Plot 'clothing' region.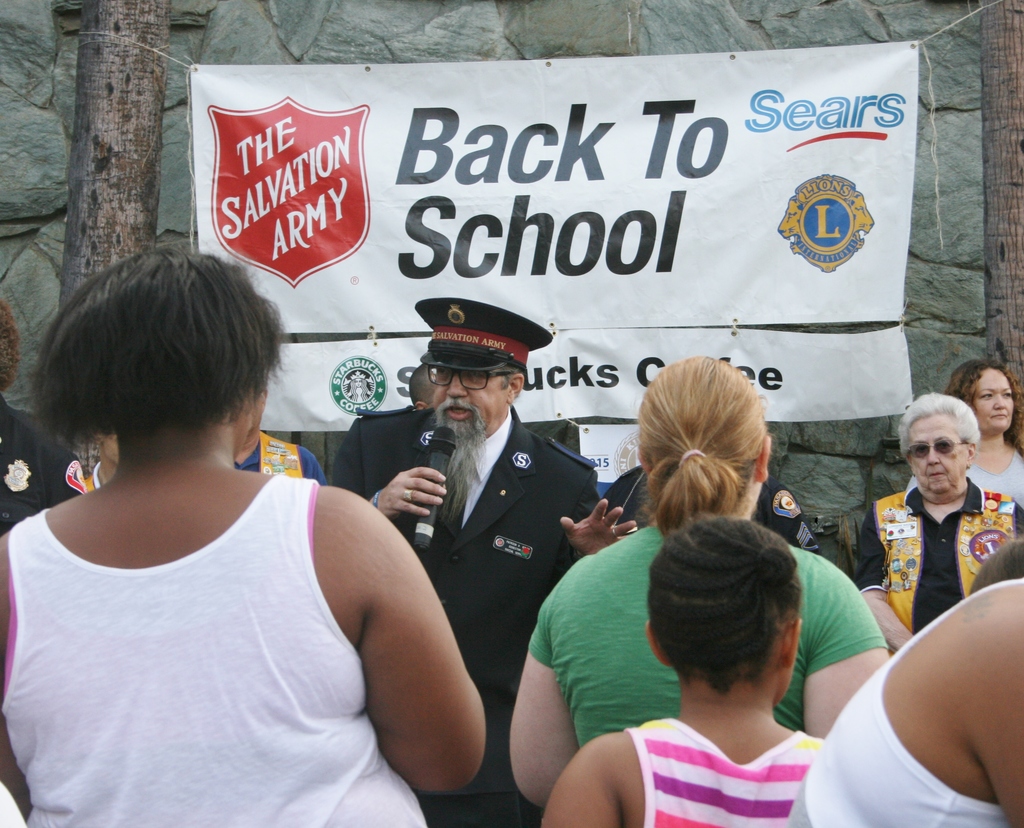
Plotted at [x1=520, y1=509, x2=904, y2=750].
